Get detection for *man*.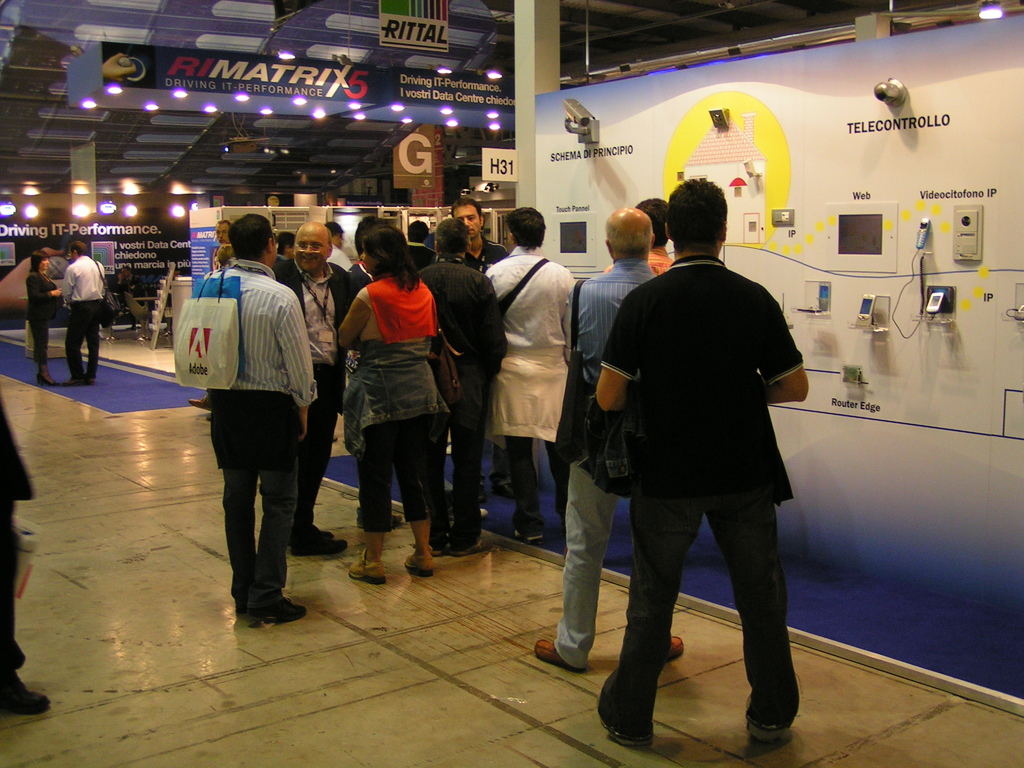
Detection: [596, 193, 673, 274].
